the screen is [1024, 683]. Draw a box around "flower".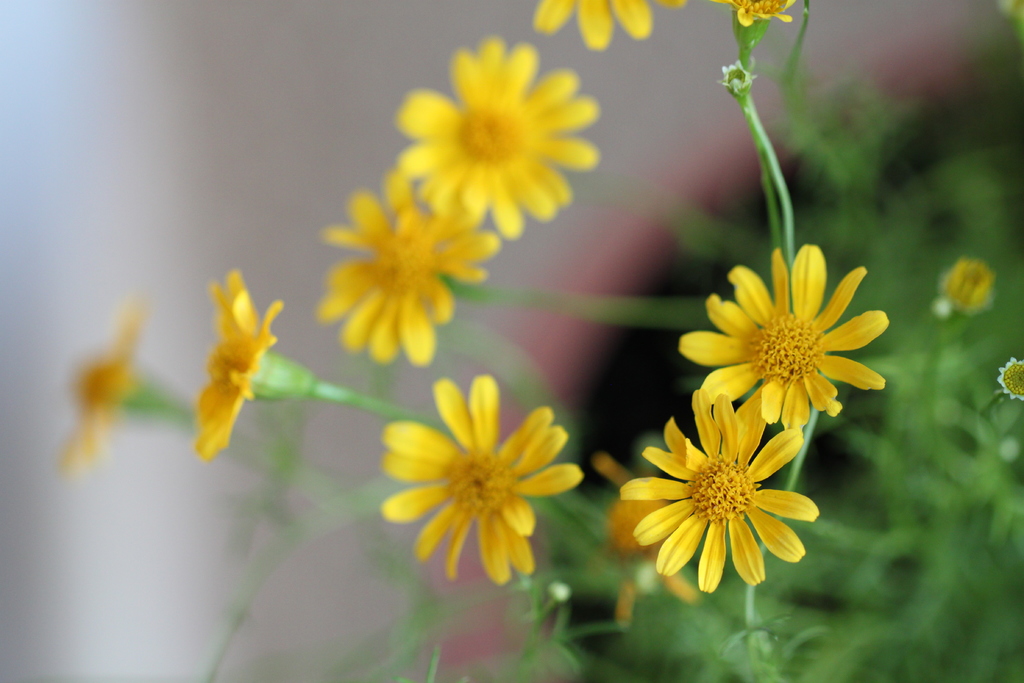
bbox=(56, 286, 136, 479).
